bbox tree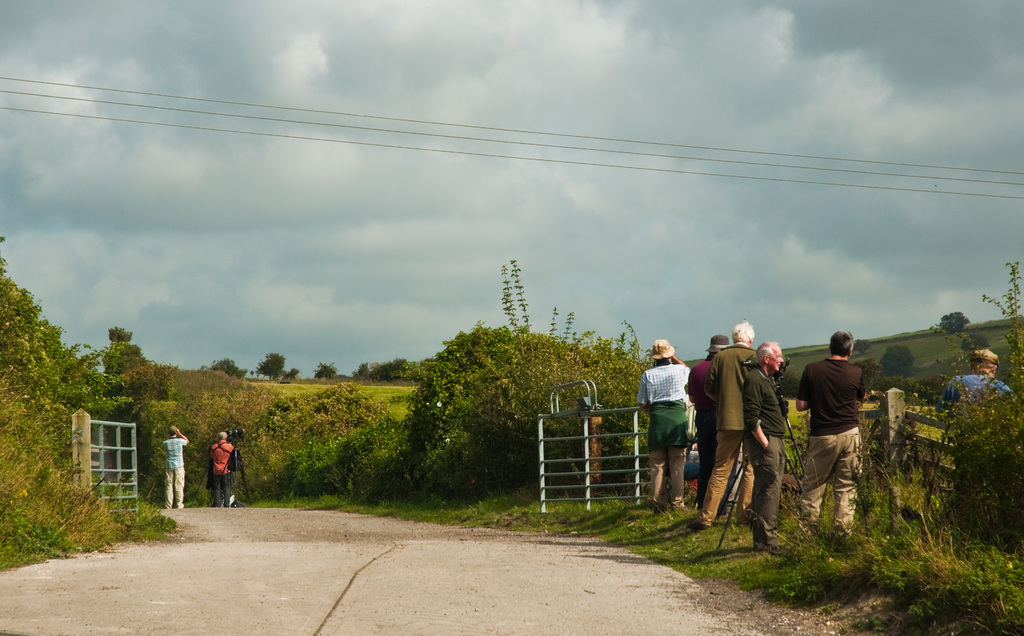
region(255, 350, 291, 382)
